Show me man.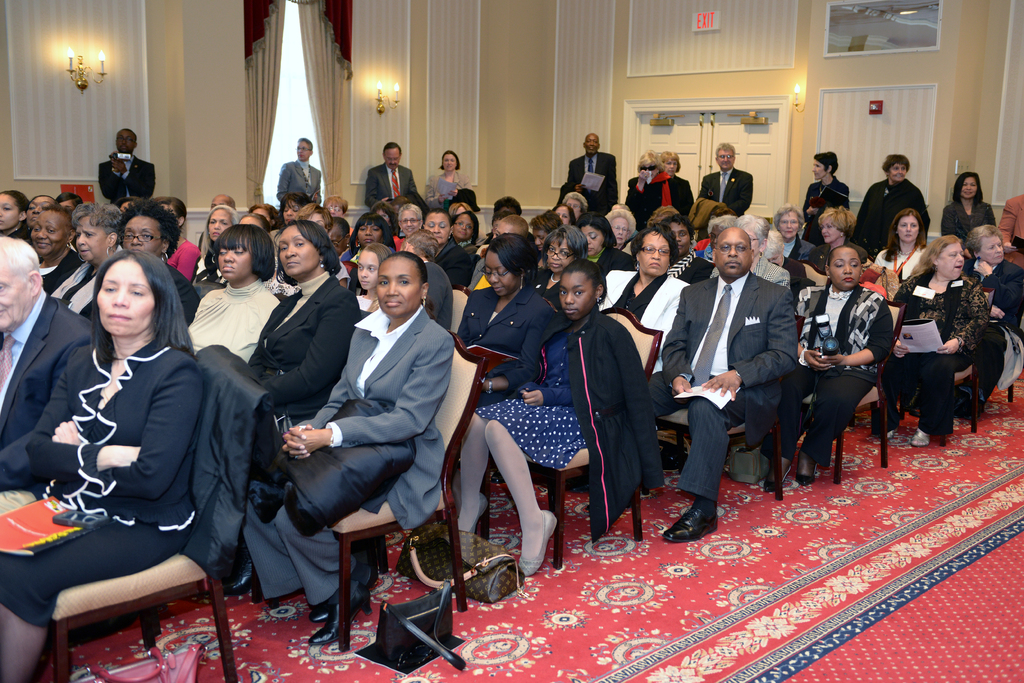
man is here: BBox(96, 124, 157, 202).
